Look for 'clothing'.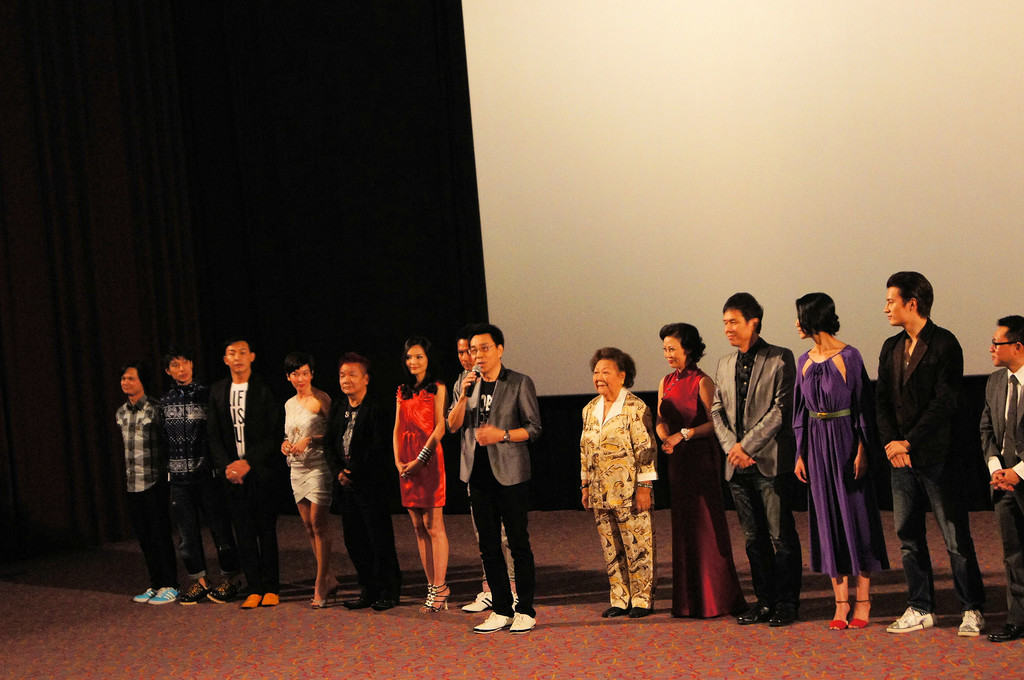
Found: [661,367,749,611].
